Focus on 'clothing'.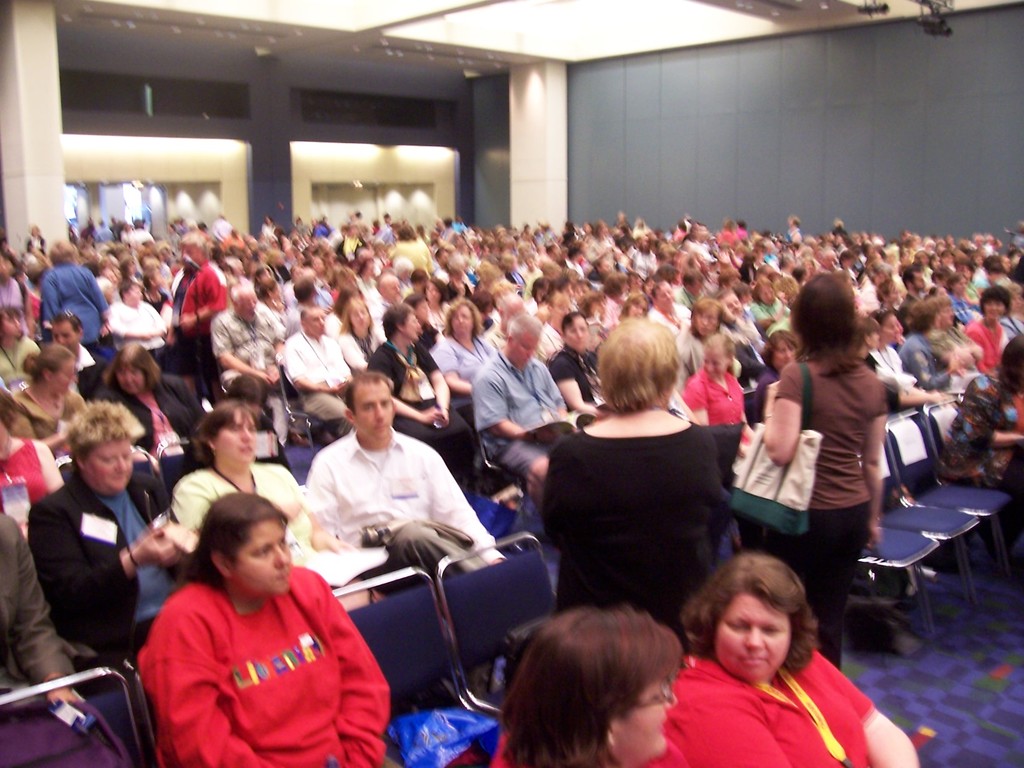
Focused at bbox=[471, 352, 569, 483].
